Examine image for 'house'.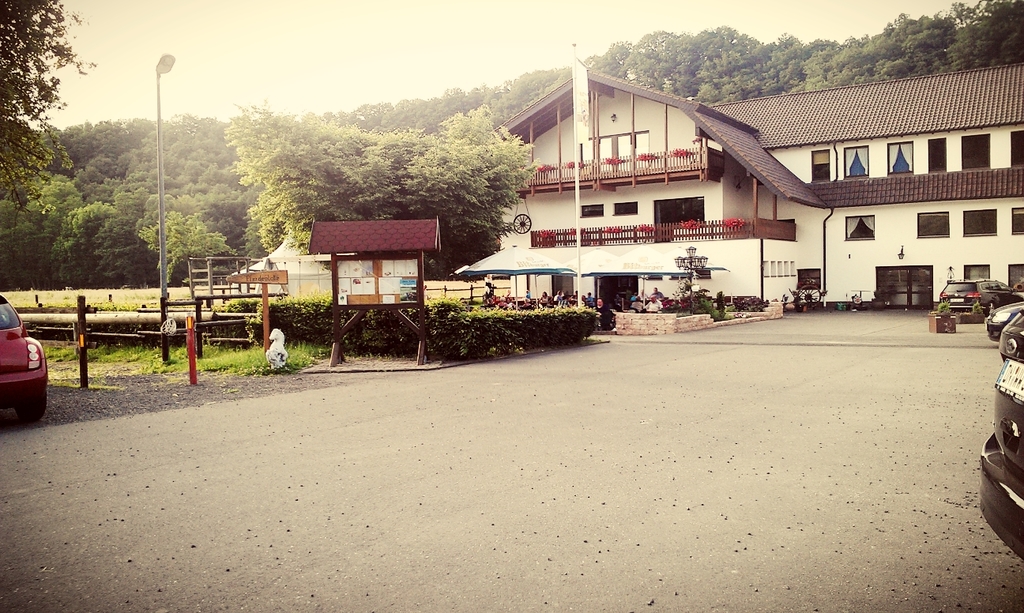
Examination result: {"left": 491, "top": 61, "right": 1023, "bottom": 342}.
